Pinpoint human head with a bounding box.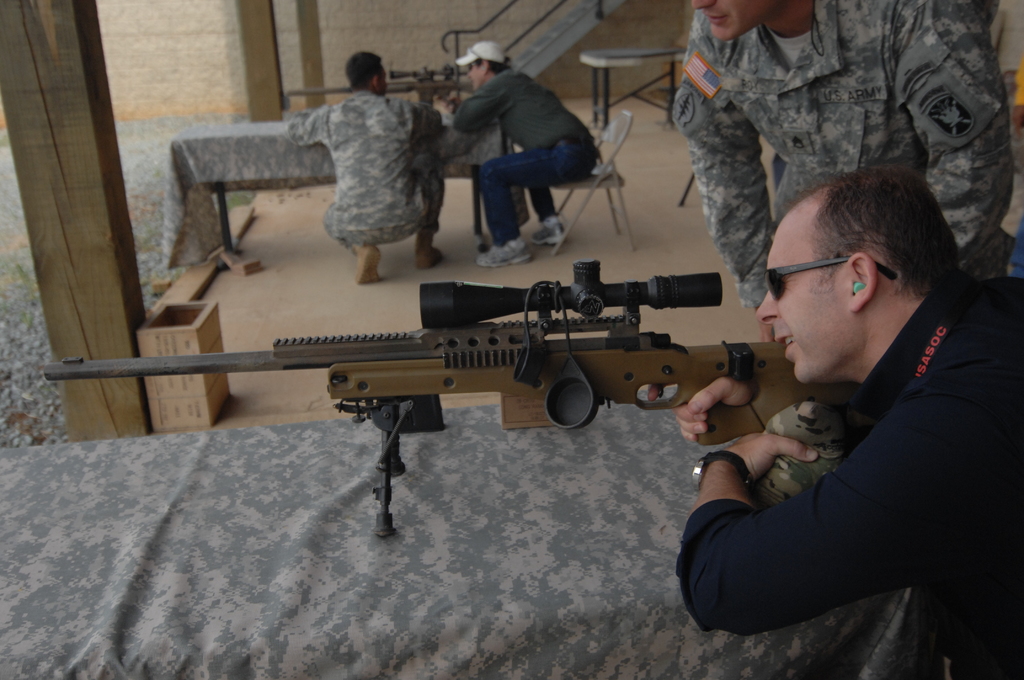
<box>344,52,388,93</box>.
